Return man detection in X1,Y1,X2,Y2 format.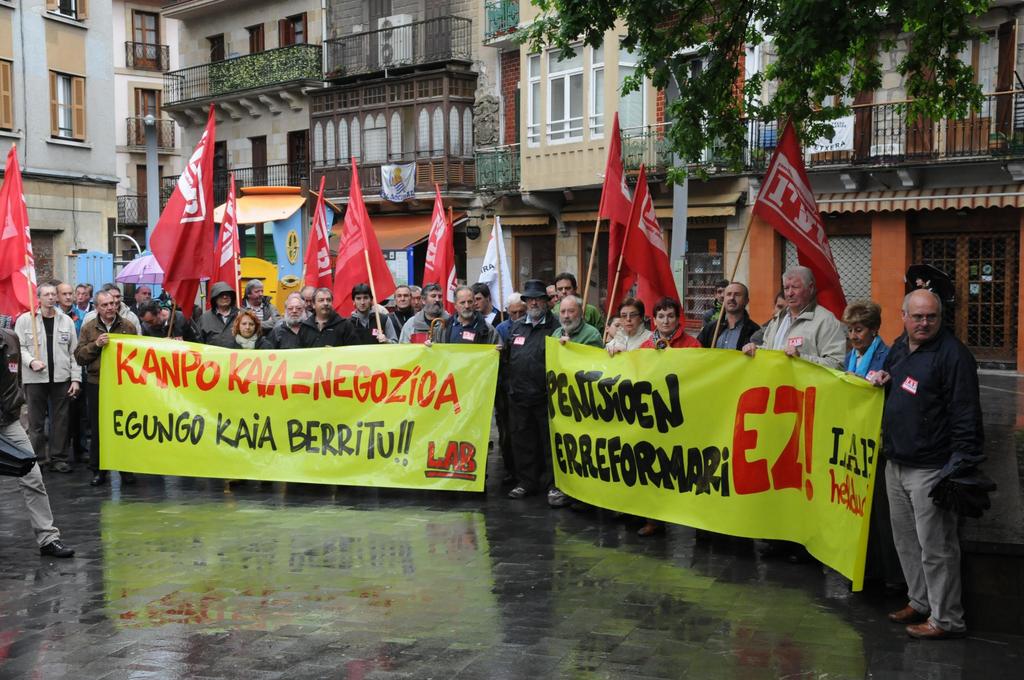
705,279,734,326.
